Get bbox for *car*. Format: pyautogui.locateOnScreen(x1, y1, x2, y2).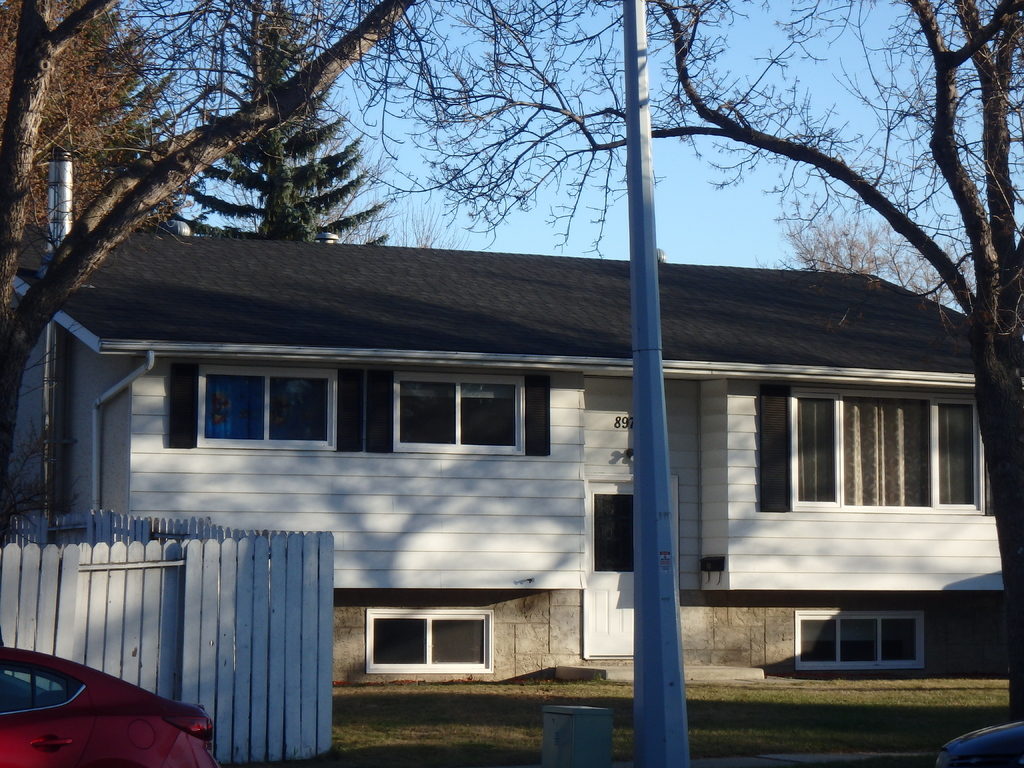
pyautogui.locateOnScreen(2, 647, 216, 767).
